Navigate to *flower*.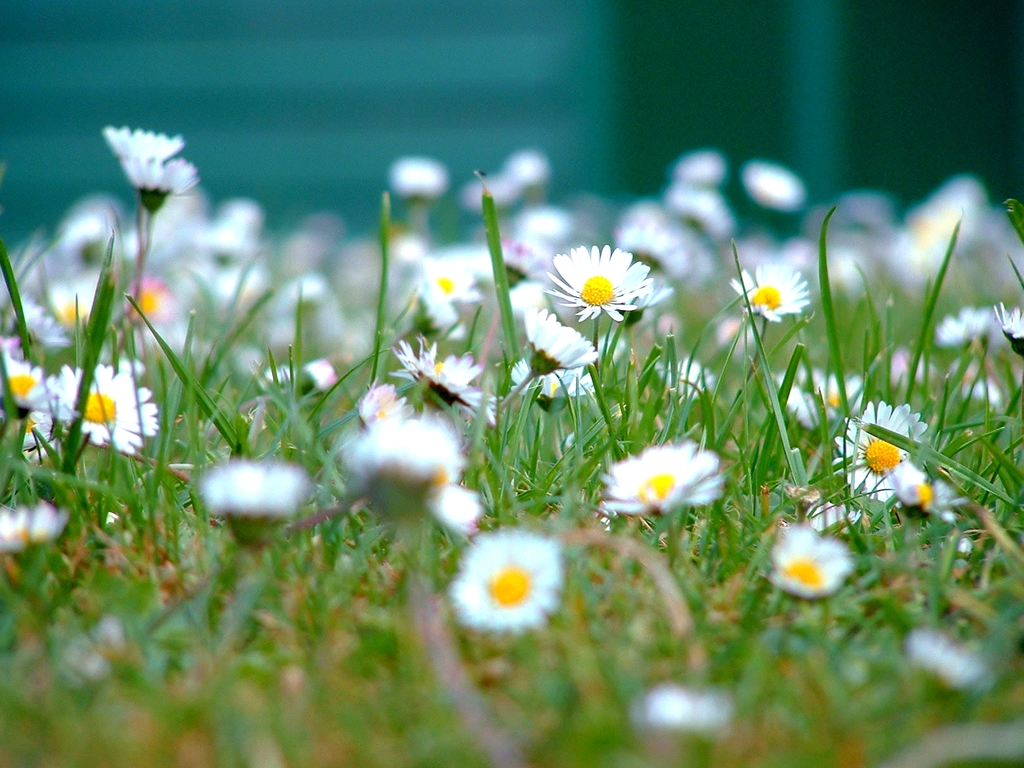
Navigation target: crop(516, 307, 593, 378).
